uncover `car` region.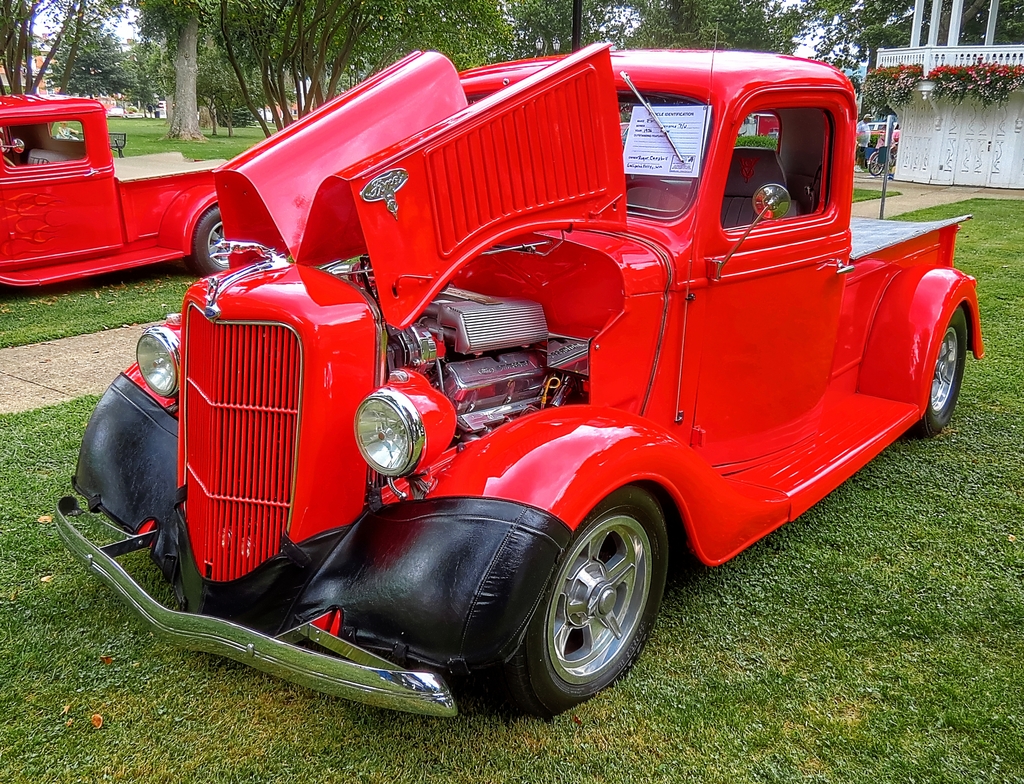
Uncovered: detection(107, 106, 124, 117).
